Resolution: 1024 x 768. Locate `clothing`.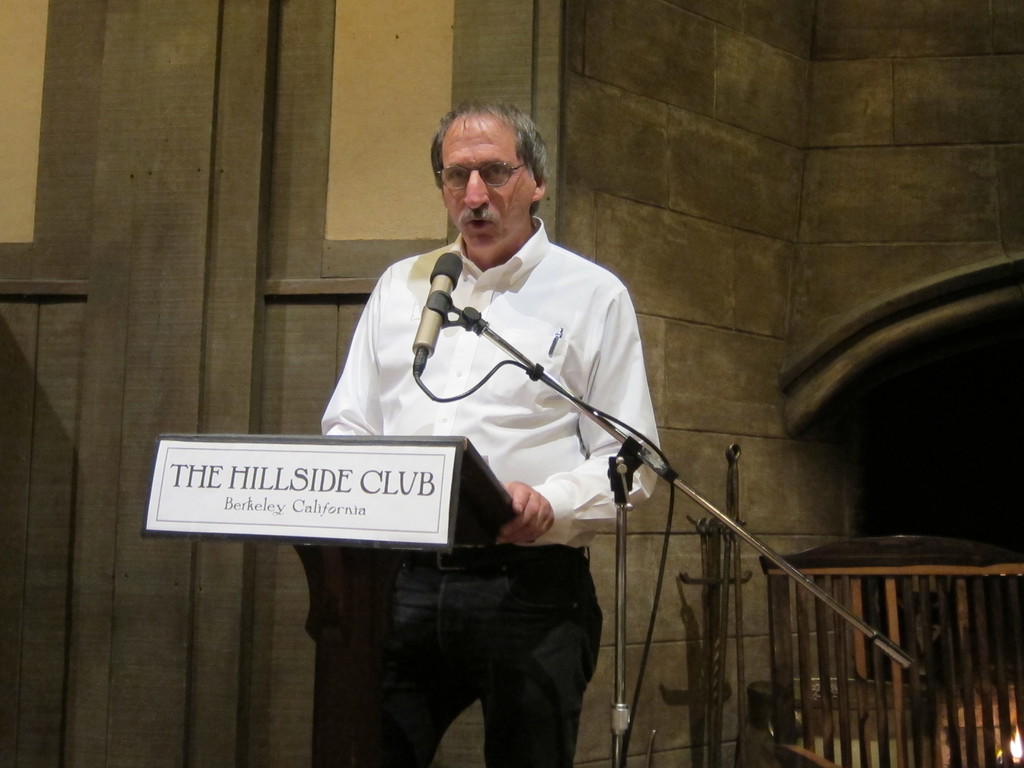
pyautogui.locateOnScreen(308, 186, 686, 586).
